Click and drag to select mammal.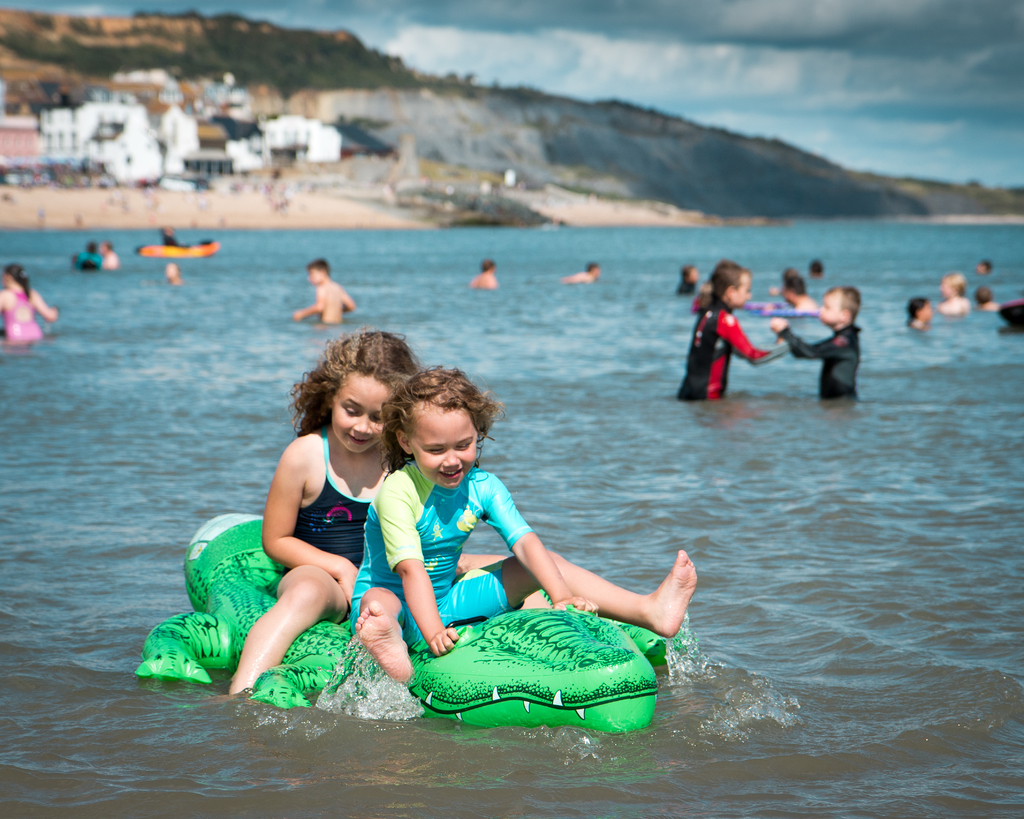
Selection: {"x1": 972, "y1": 285, "x2": 1002, "y2": 311}.
